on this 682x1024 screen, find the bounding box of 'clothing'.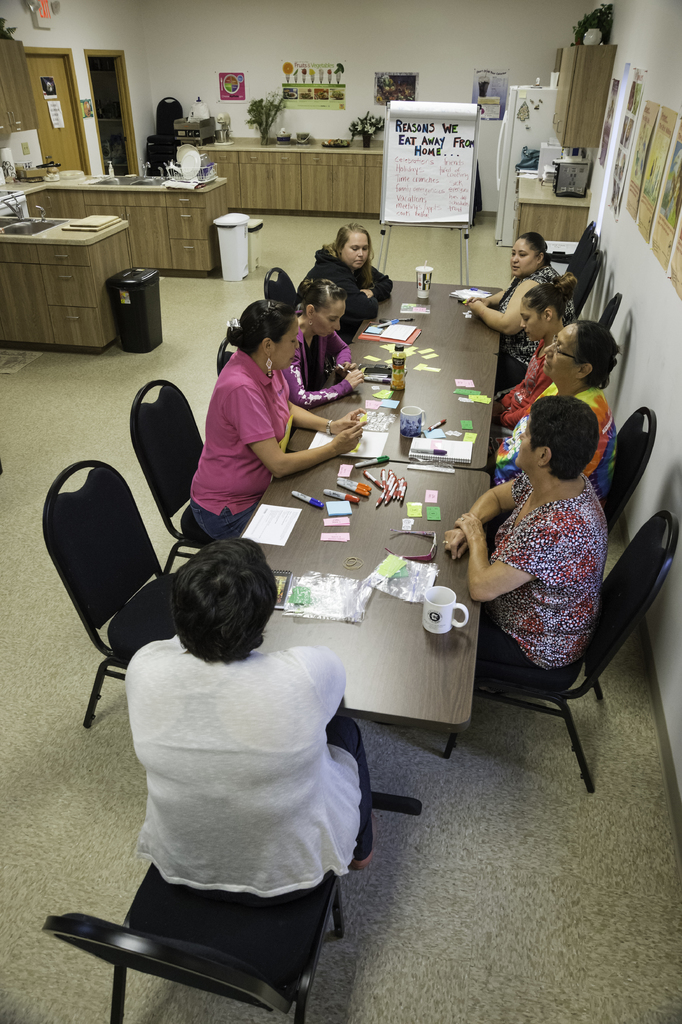
Bounding box: Rect(190, 347, 295, 543).
